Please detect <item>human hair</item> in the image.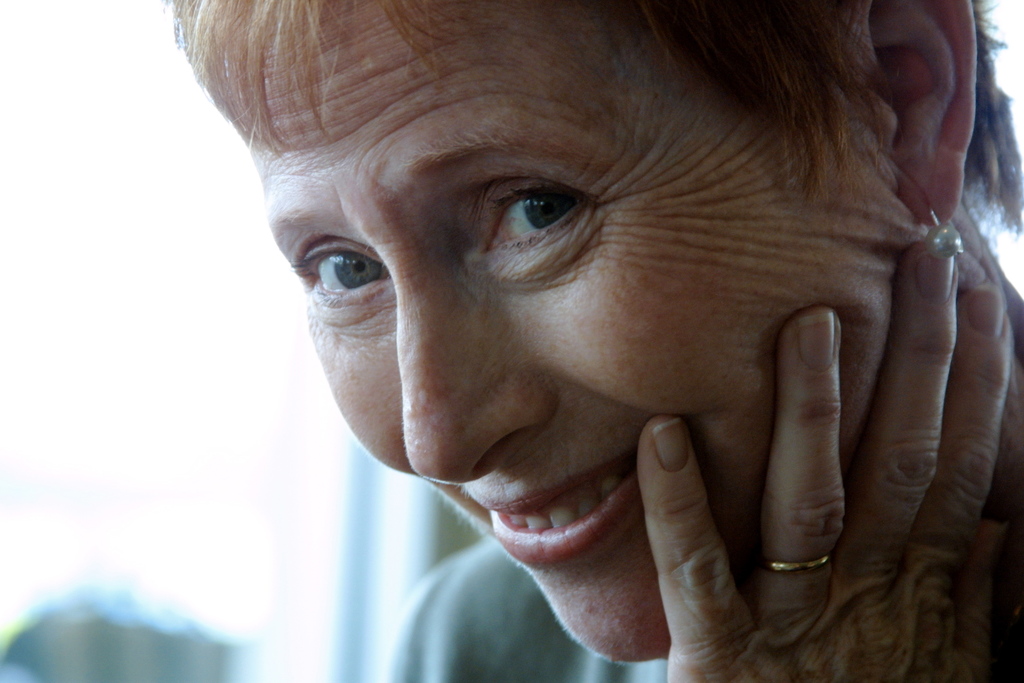
(left=166, top=0, right=1023, bottom=254).
